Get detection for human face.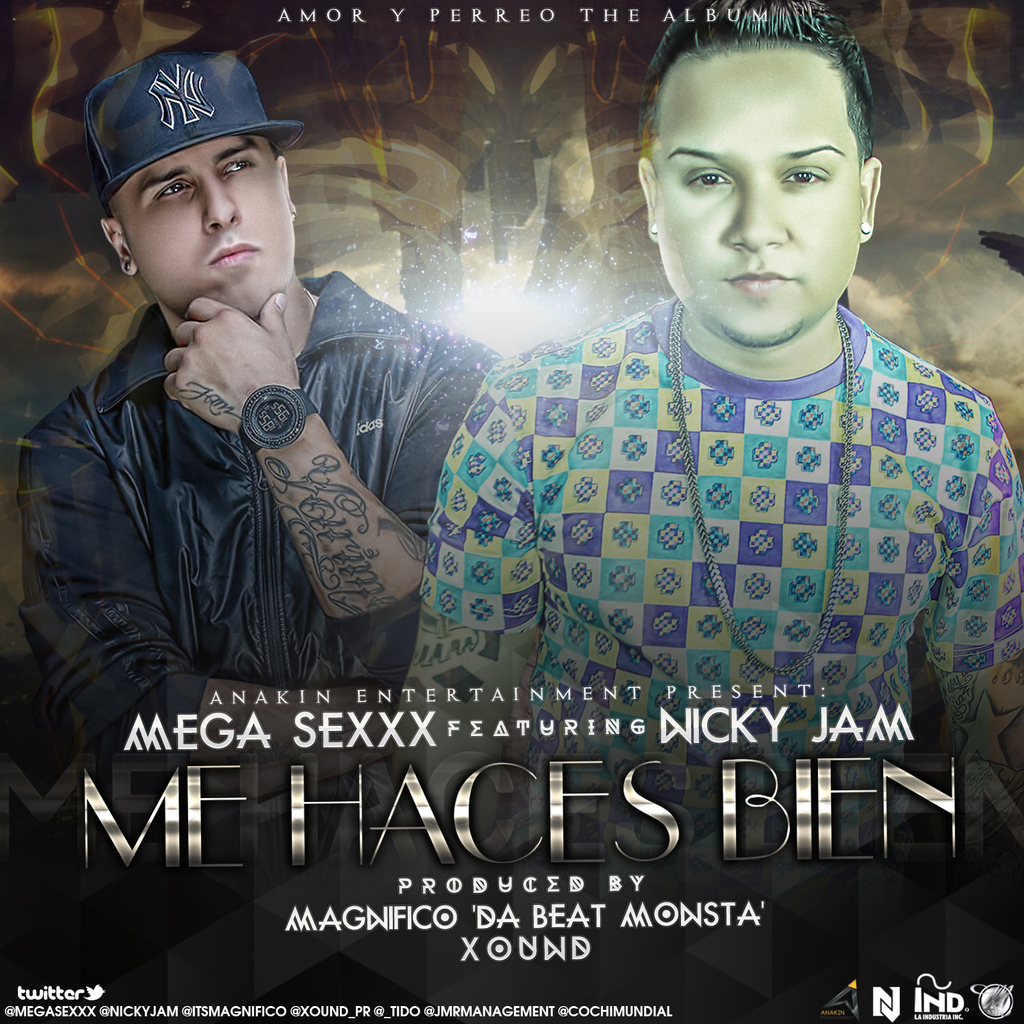
Detection: Rect(106, 136, 294, 318).
